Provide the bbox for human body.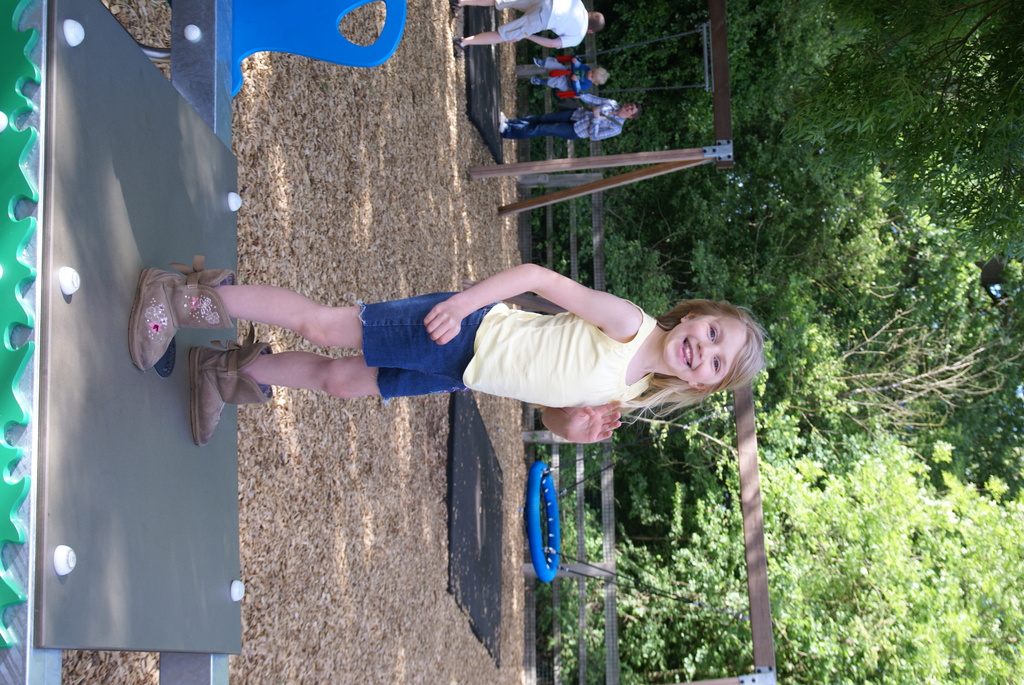
l=533, t=58, r=593, b=95.
